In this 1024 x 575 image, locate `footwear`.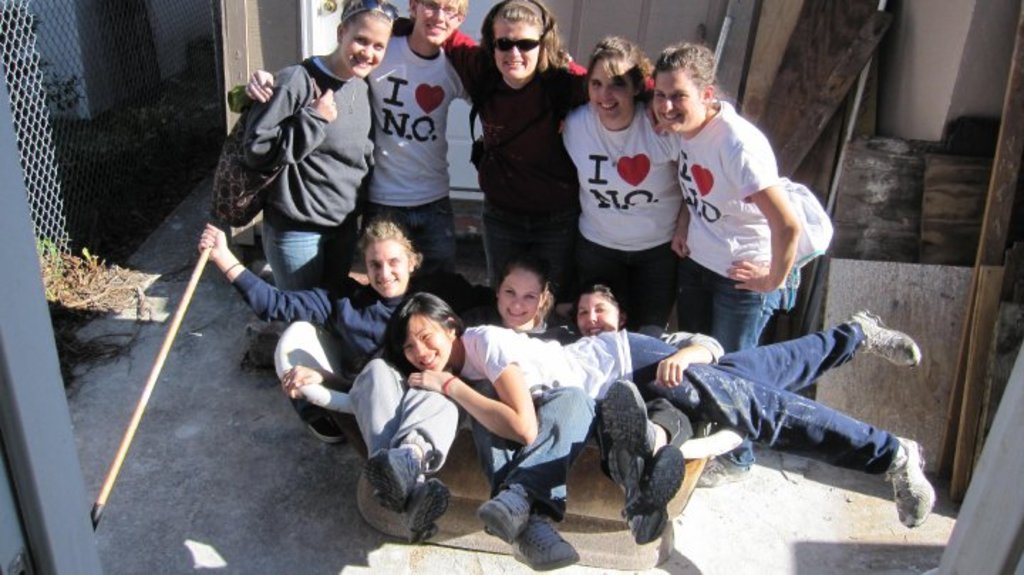
Bounding box: select_region(306, 414, 348, 444).
